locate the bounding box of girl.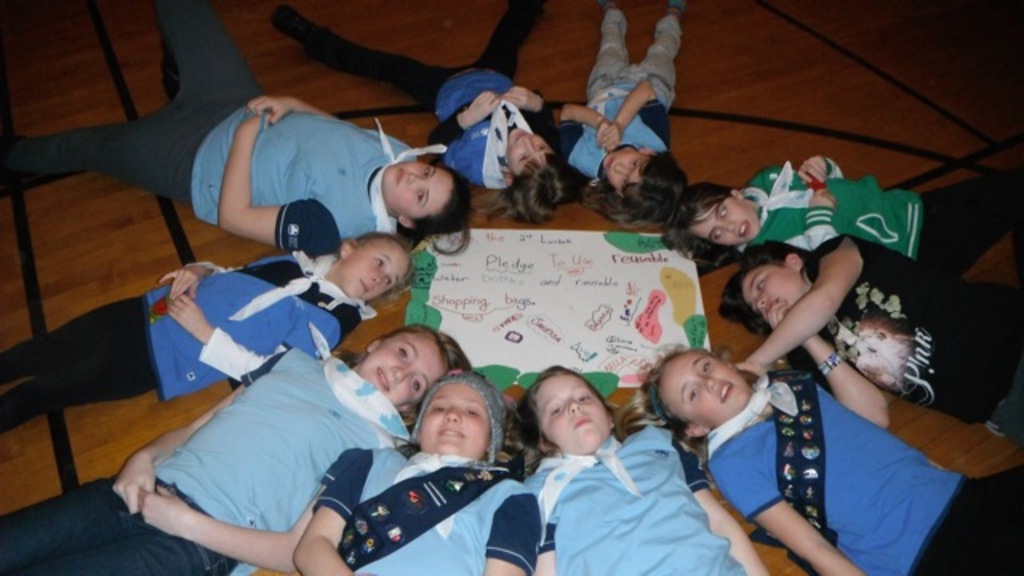
Bounding box: pyautogui.locateOnScreen(0, 325, 477, 574).
